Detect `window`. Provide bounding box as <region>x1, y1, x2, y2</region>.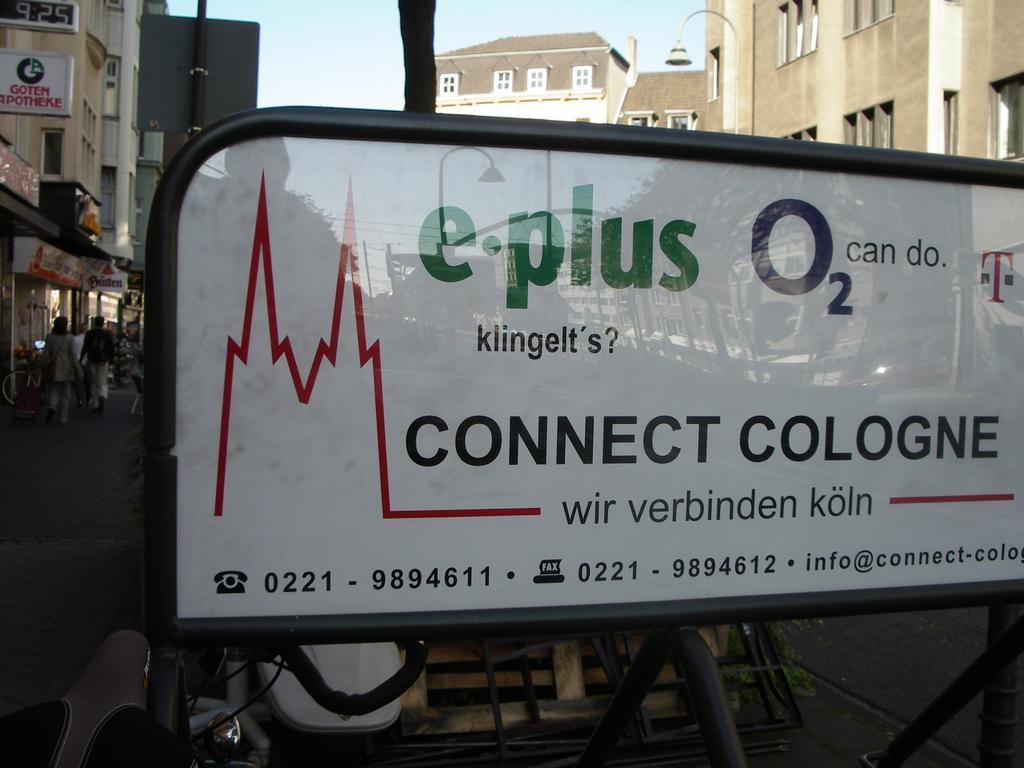
<region>493, 70, 517, 96</region>.
